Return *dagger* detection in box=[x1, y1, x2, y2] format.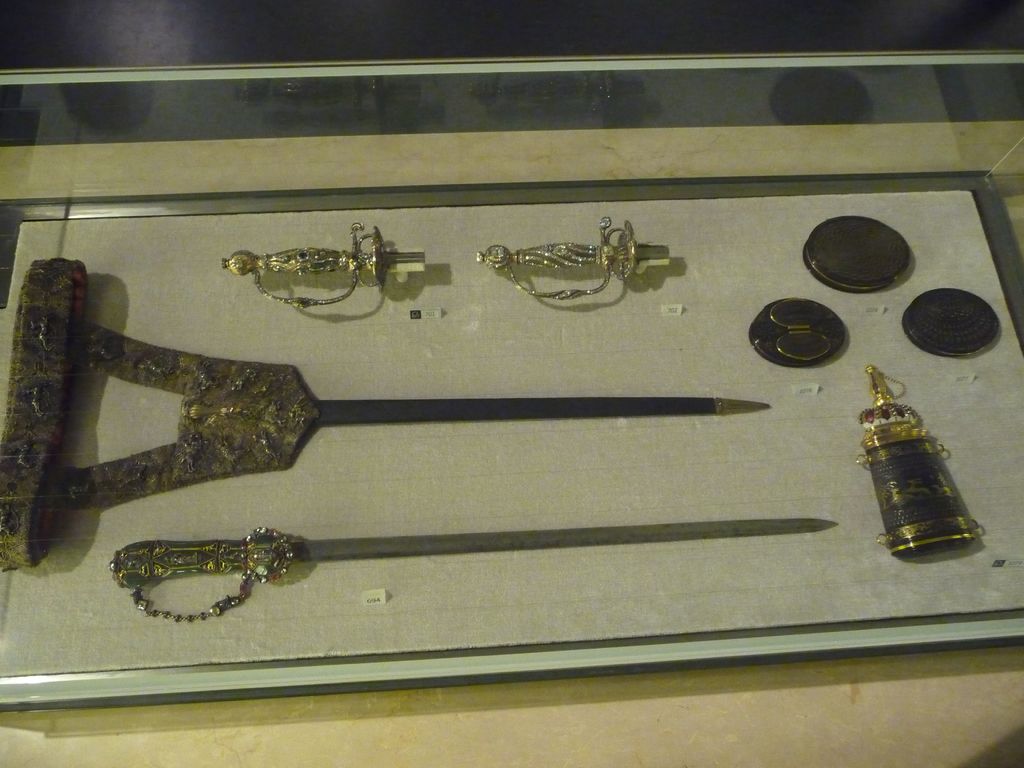
box=[111, 524, 840, 623].
